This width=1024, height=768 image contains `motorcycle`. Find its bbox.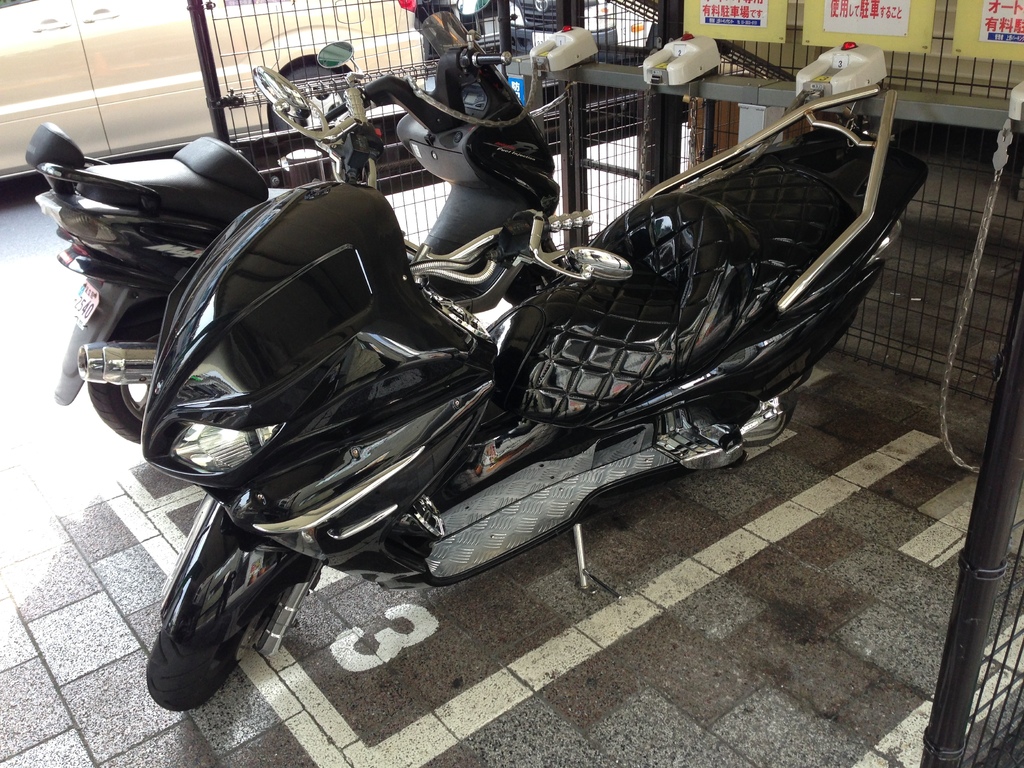
{"x1": 140, "y1": 90, "x2": 927, "y2": 712}.
